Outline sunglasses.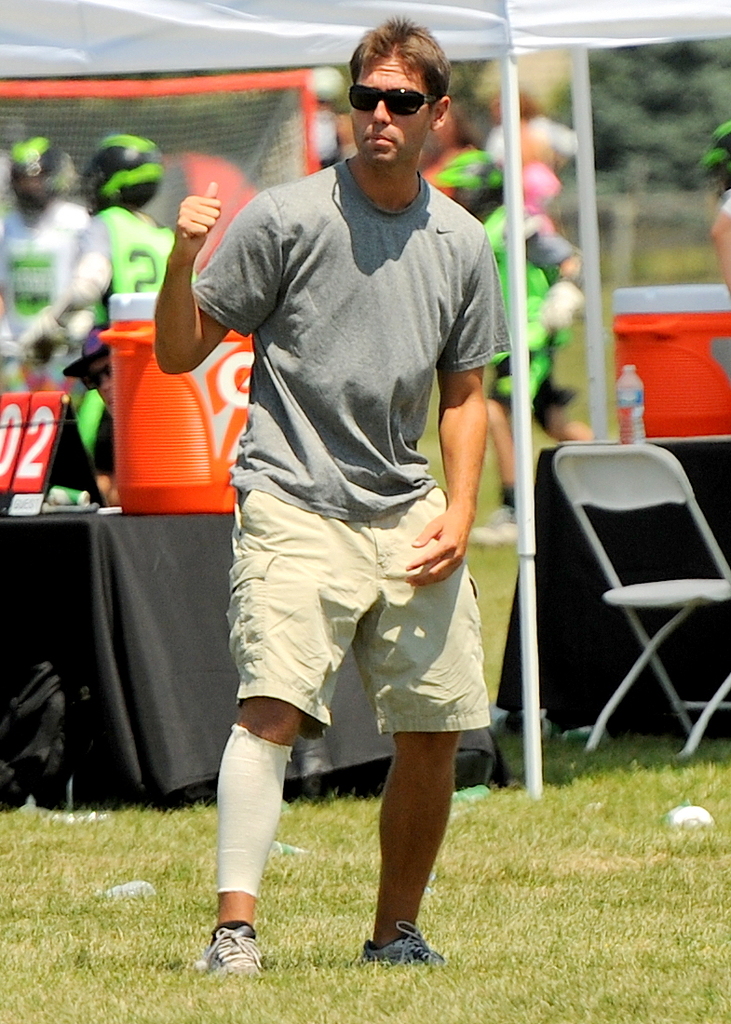
Outline: [x1=351, y1=86, x2=444, y2=120].
